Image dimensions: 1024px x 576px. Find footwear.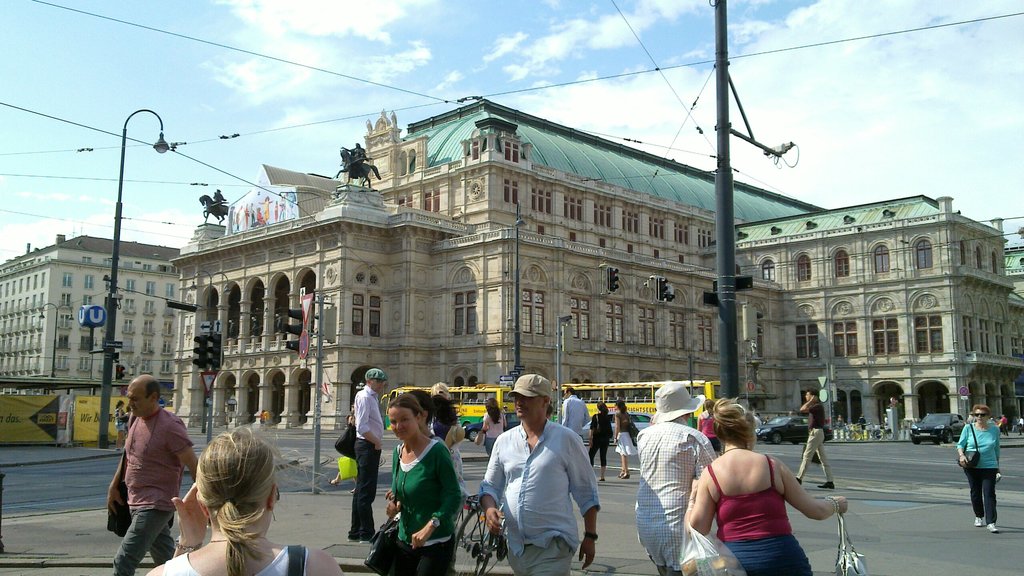
x1=973 y1=515 x2=986 y2=529.
